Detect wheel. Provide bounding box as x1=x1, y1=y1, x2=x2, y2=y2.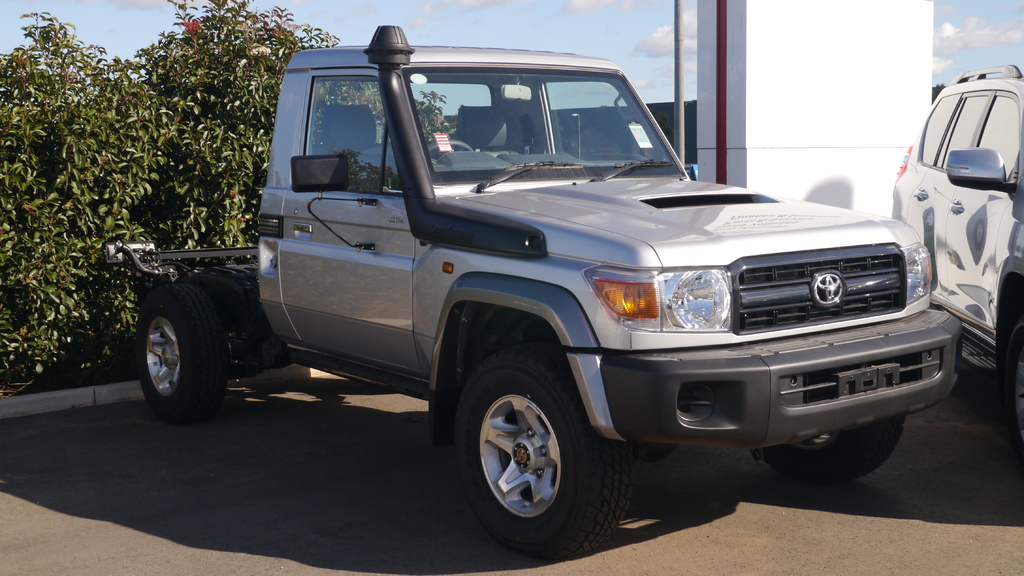
x1=456, y1=354, x2=614, y2=547.
